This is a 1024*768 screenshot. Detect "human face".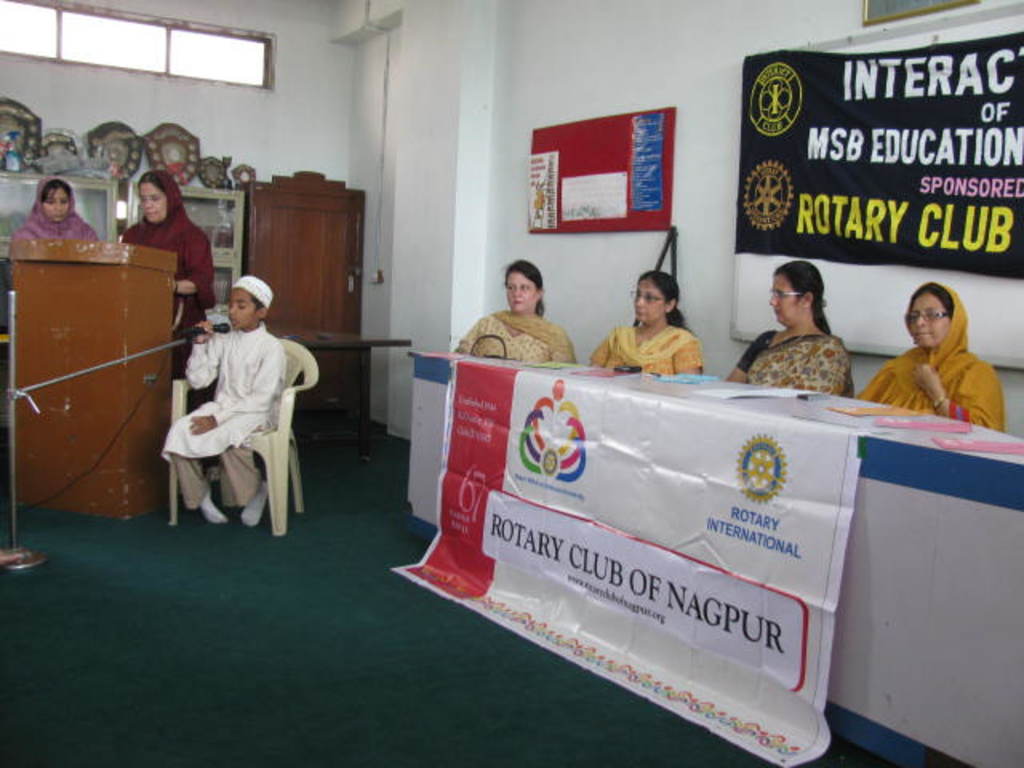
<region>634, 277, 664, 325</region>.
